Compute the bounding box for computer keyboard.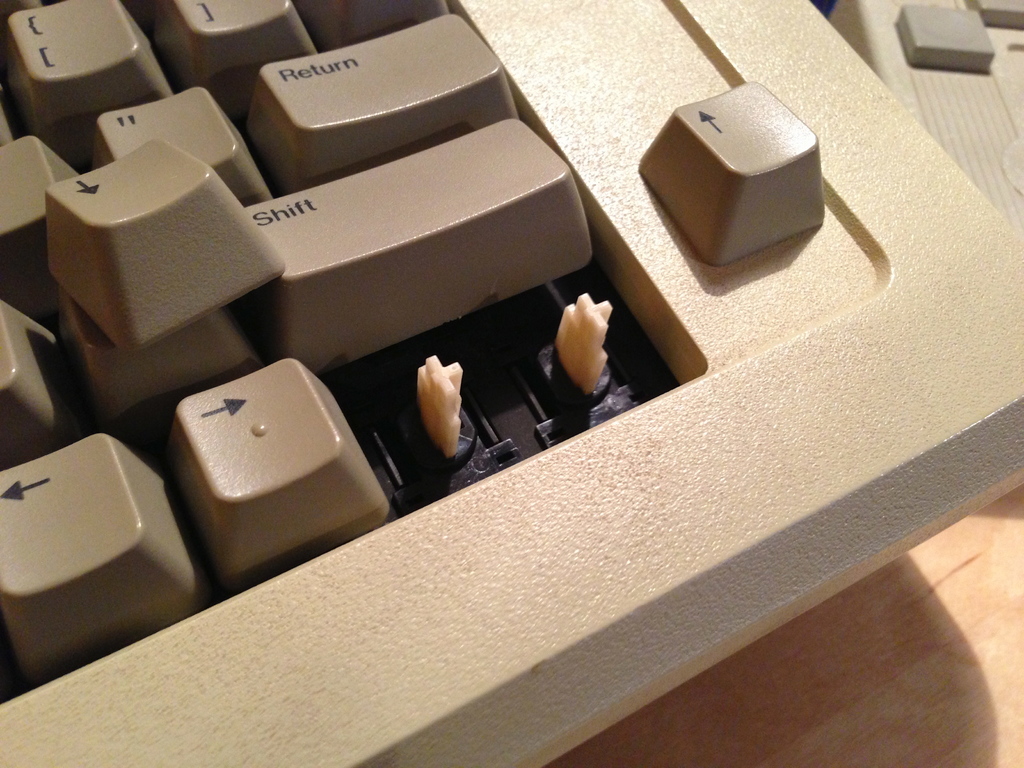
x1=0 y1=0 x2=1023 y2=767.
